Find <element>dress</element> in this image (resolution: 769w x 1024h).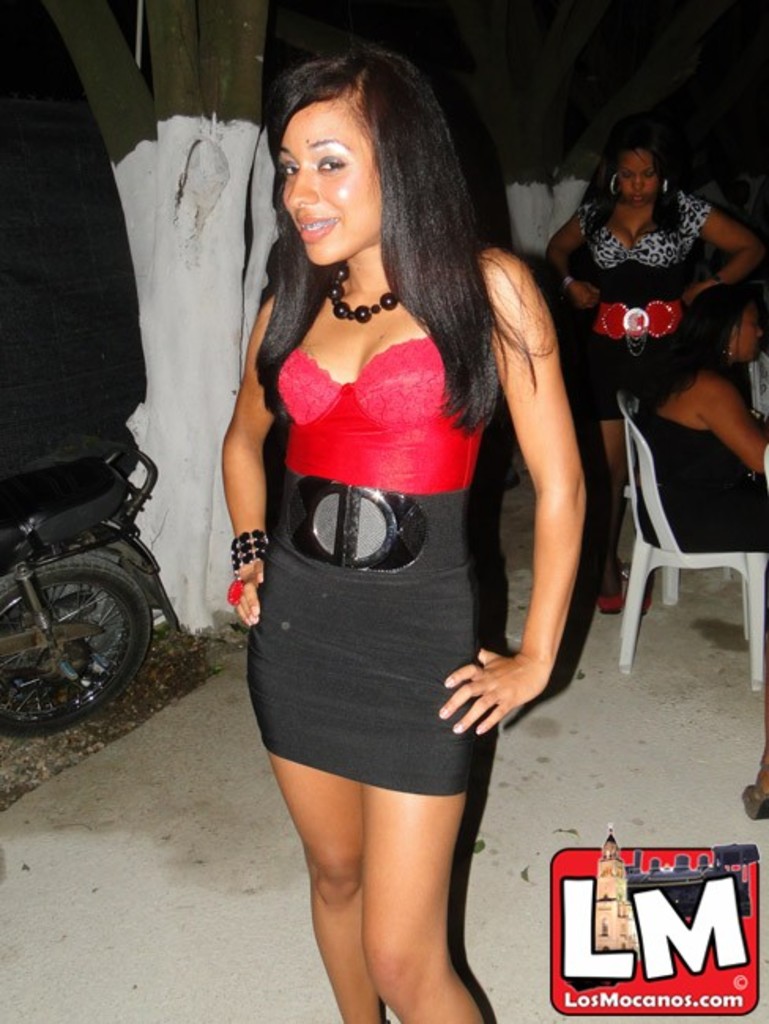
locate(247, 339, 509, 796).
